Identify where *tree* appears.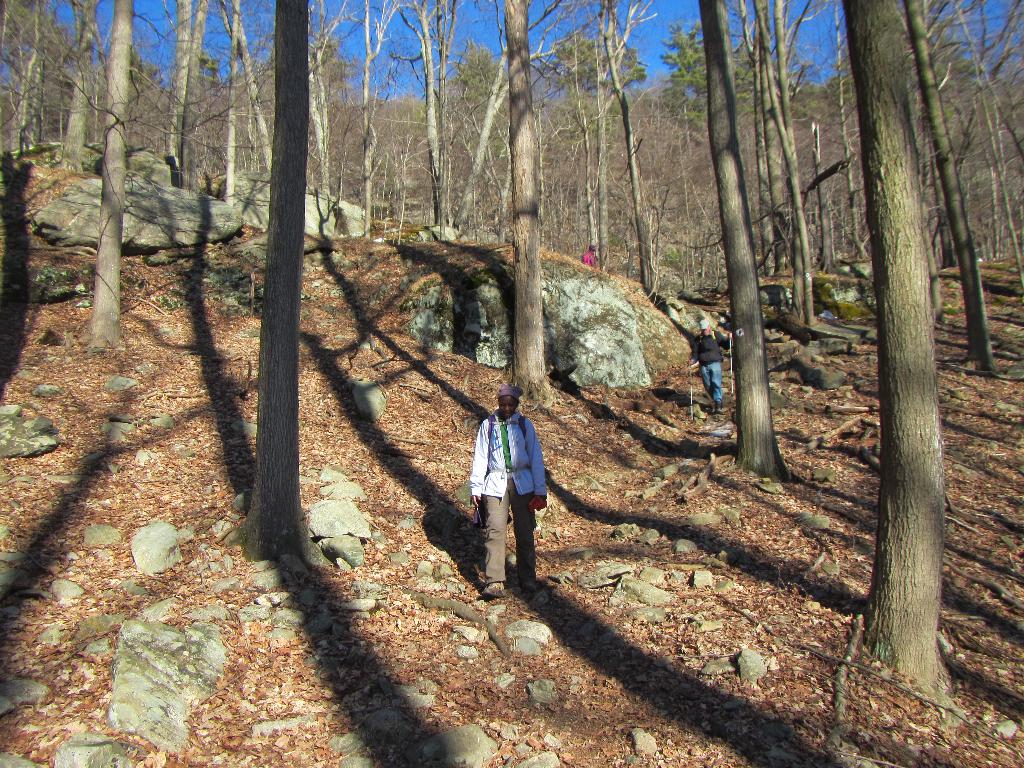
Appears at <box>82,0,132,349</box>.
